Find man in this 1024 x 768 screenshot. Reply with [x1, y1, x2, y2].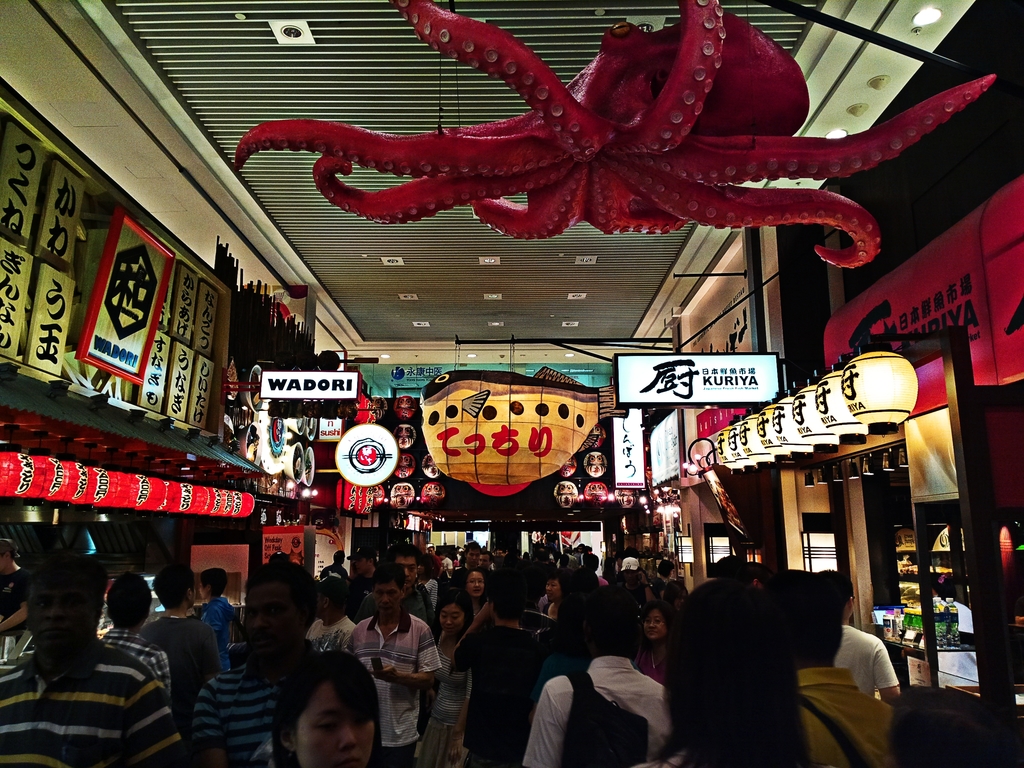
[424, 543, 443, 583].
